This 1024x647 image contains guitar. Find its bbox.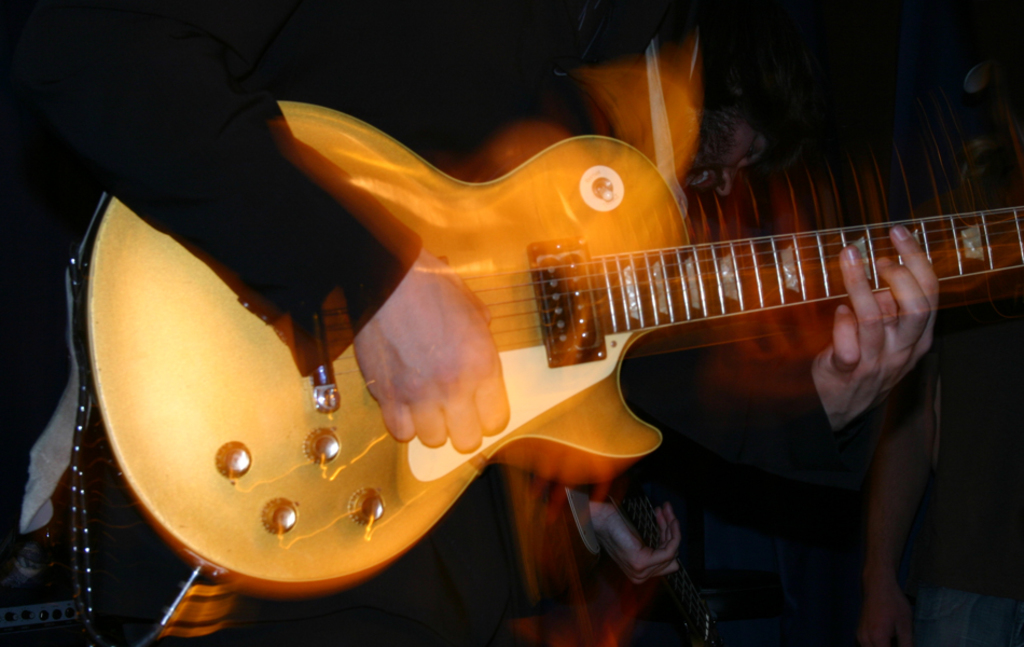
[x1=65, y1=83, x2=1023, y2=611].
